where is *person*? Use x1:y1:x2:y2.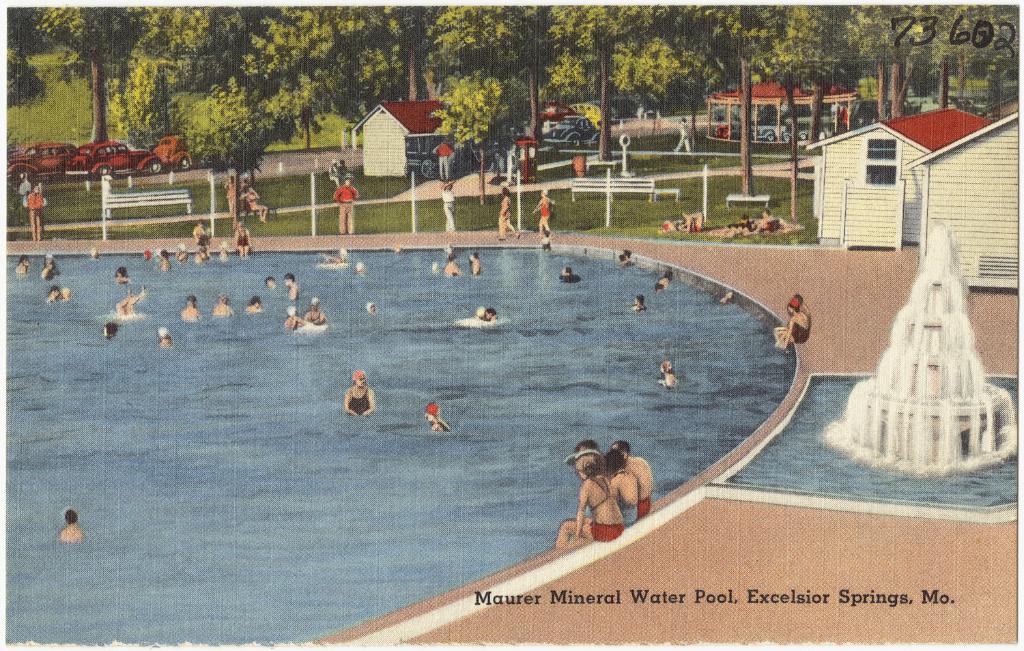
113:269:129:289.
